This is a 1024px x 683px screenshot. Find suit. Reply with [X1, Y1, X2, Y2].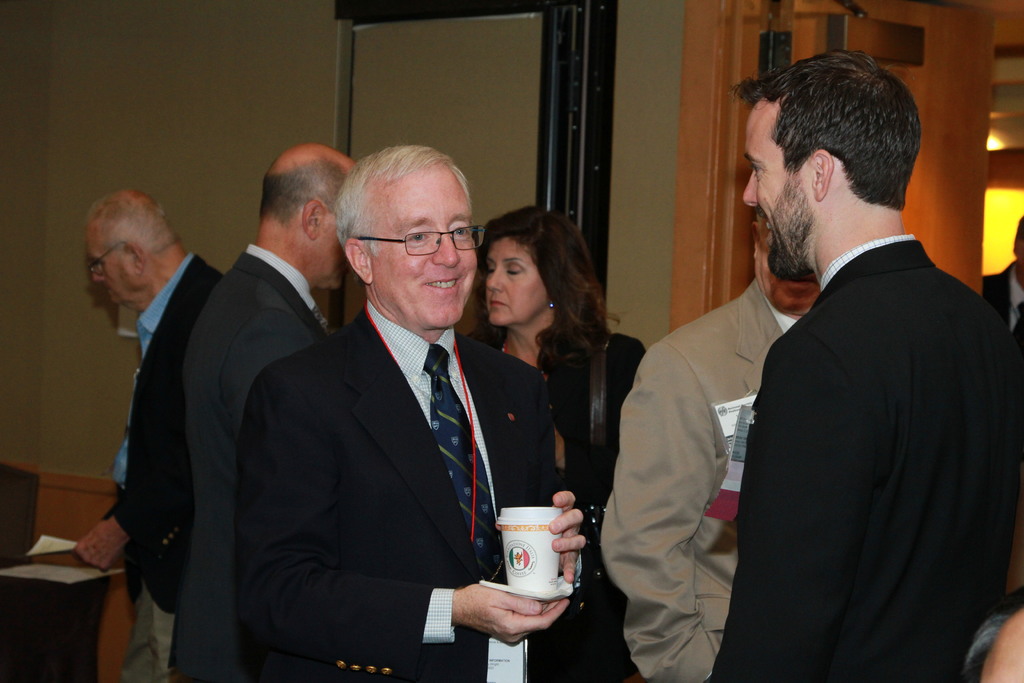
[243, 304, 563, 682].
